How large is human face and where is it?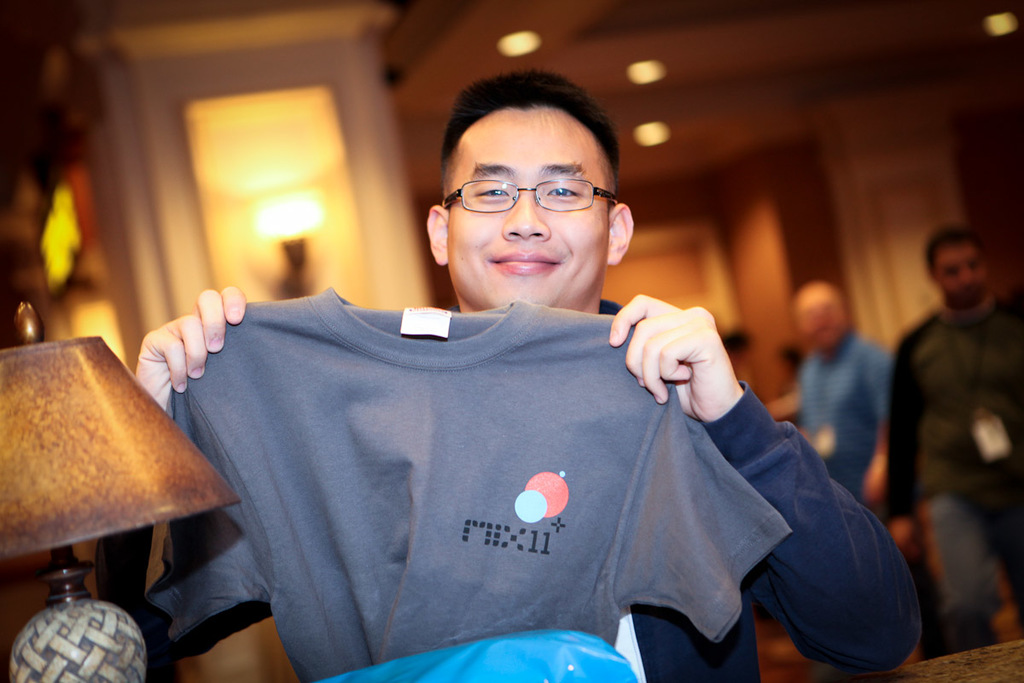
Bounding box: (936, 246, 984, 309).
